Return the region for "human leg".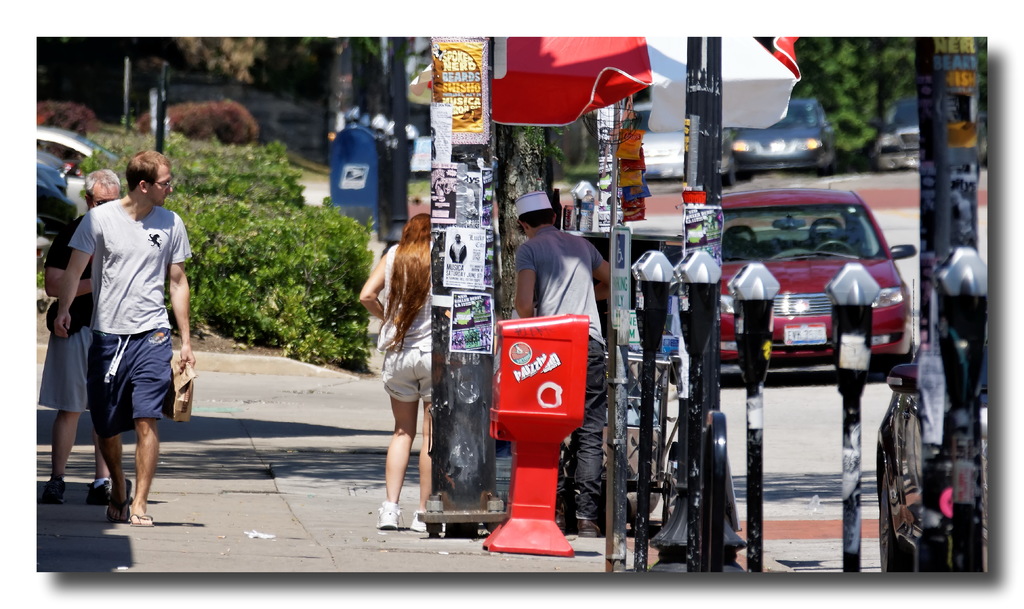
49,398,75,496.
